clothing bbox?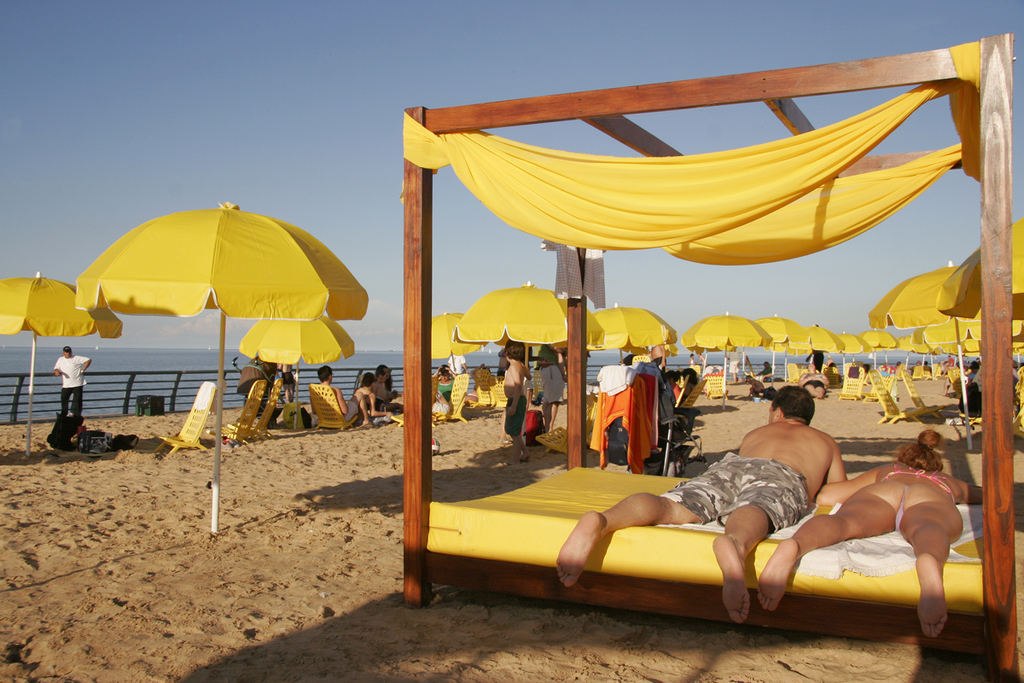
543:340:567:402
